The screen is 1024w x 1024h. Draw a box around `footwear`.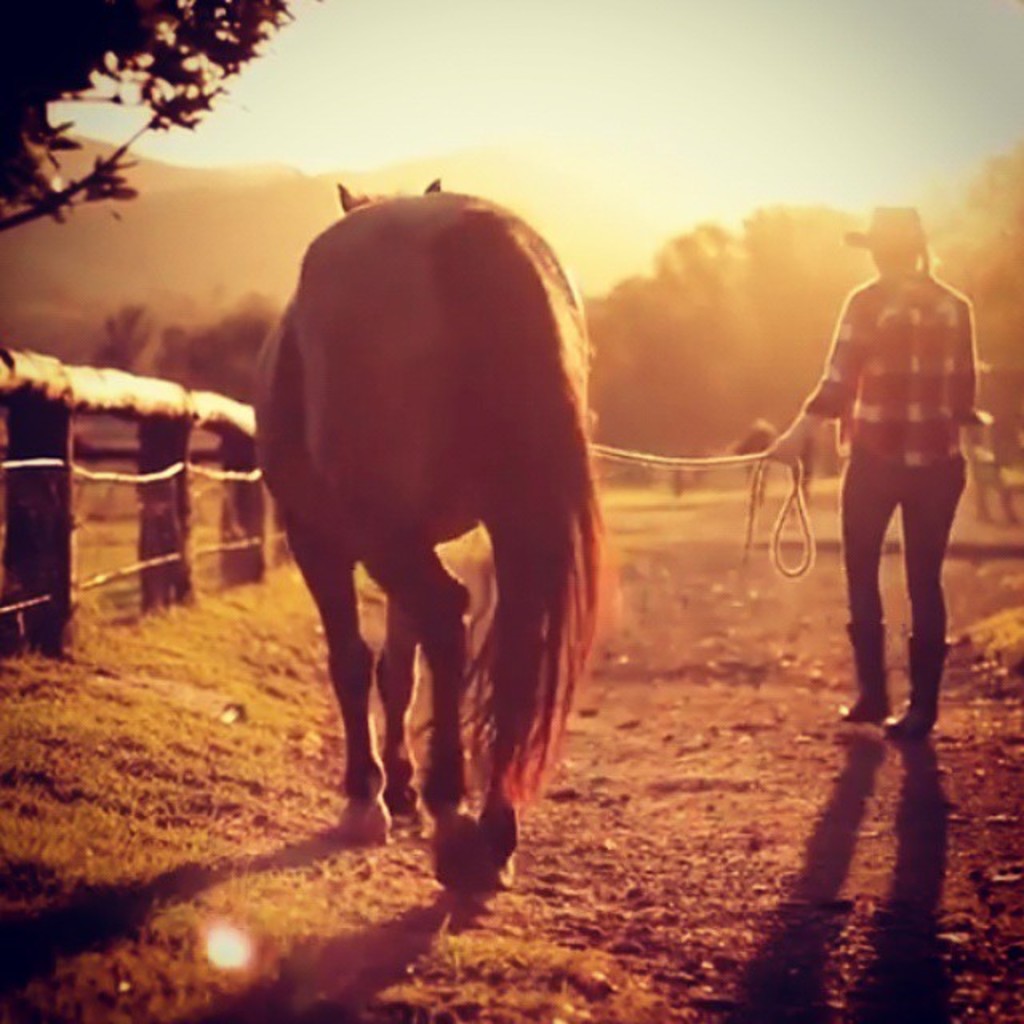
[842,690,886,718].
